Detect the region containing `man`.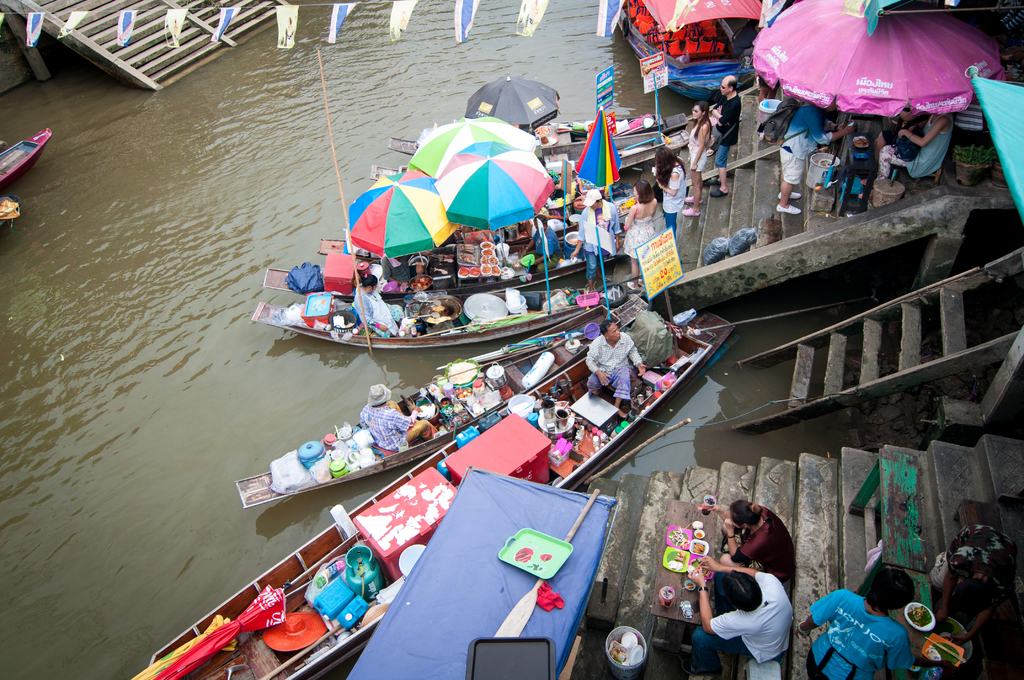
box=[705, 560, 809, 670].
